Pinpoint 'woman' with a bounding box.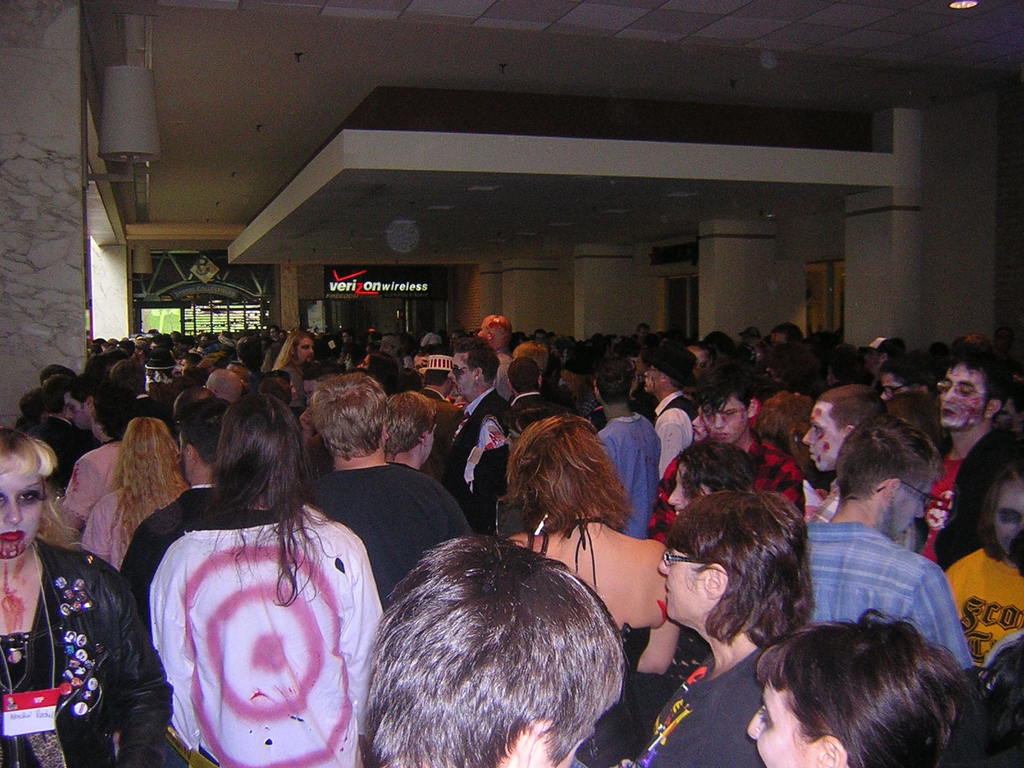
x1=618 y1=492 x2=816 y2=767.
